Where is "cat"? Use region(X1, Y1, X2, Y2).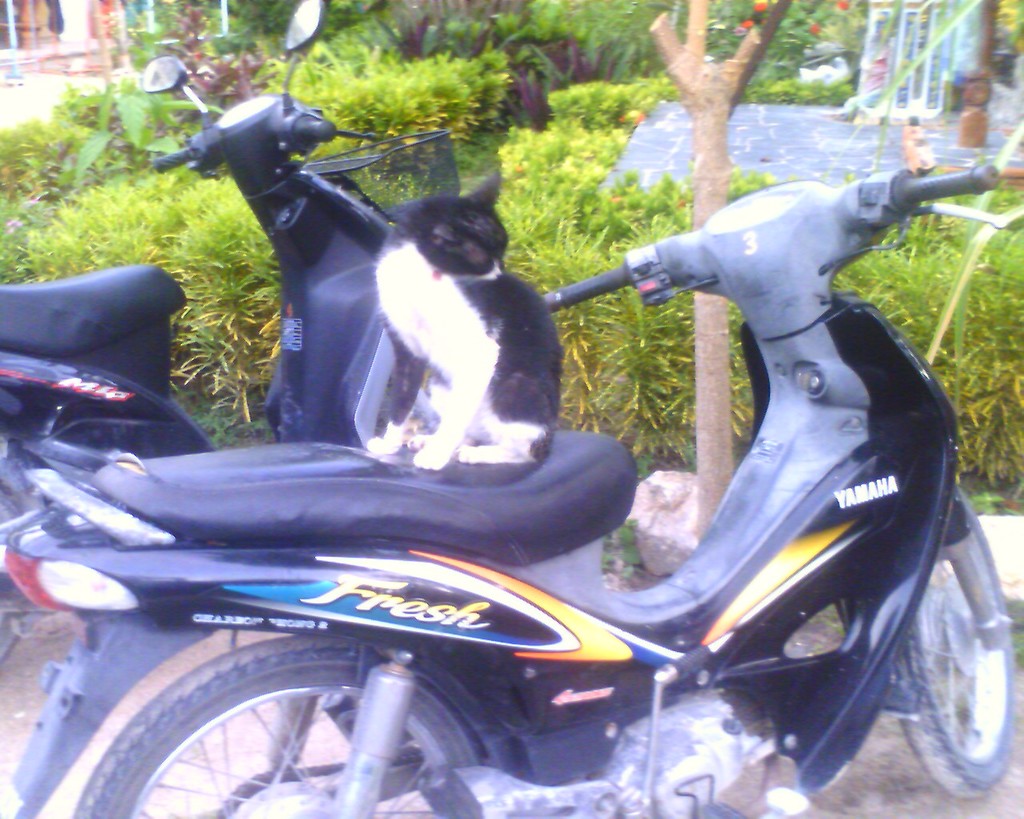
region(357, 162, 566, 469).
